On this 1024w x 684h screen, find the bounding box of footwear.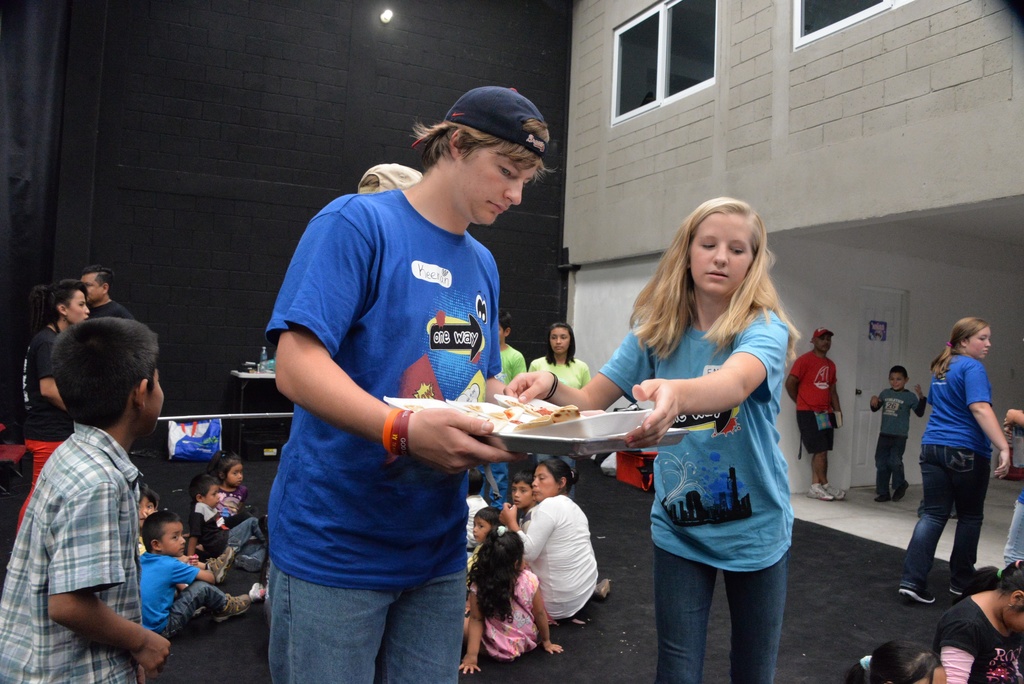
Bounding box: select_region(206, 546, 234, 581).
